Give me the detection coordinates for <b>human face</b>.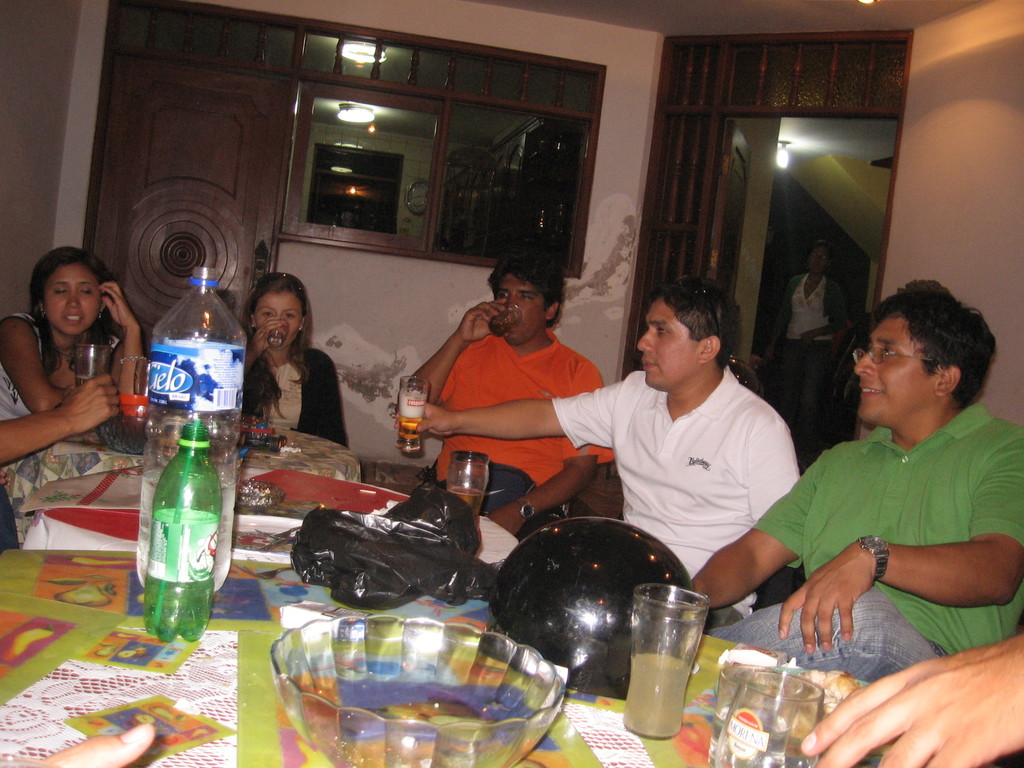
crop(855, 318, 939, 422).
